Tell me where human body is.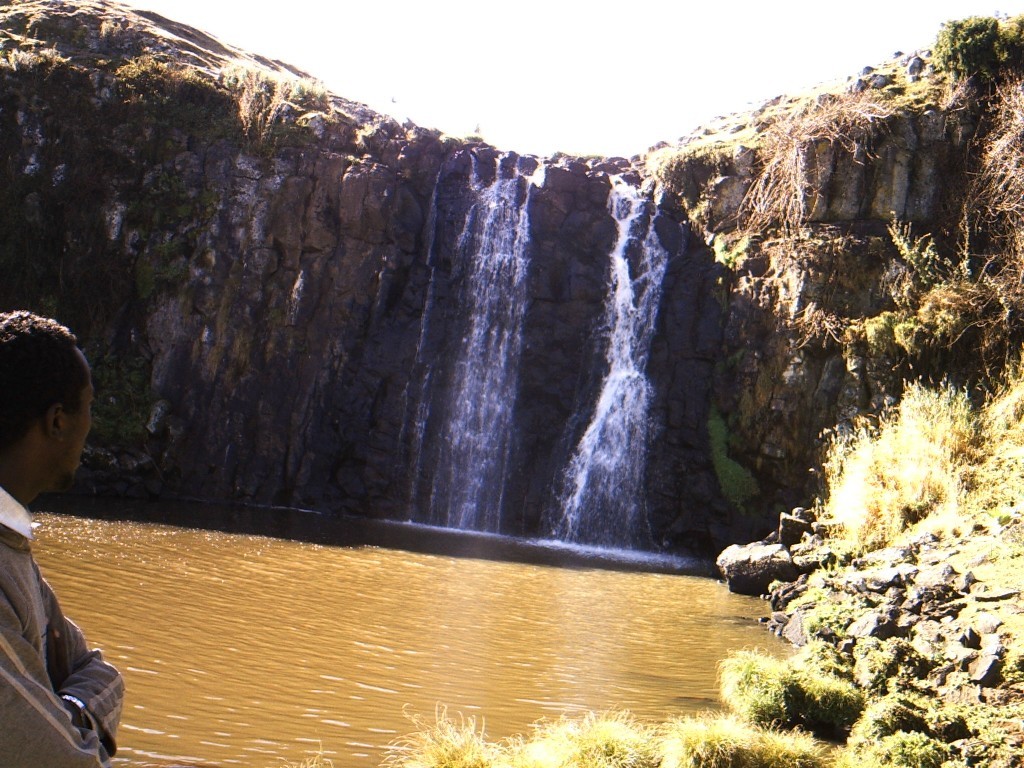
human body is at box(2, 294, 161, 767).
